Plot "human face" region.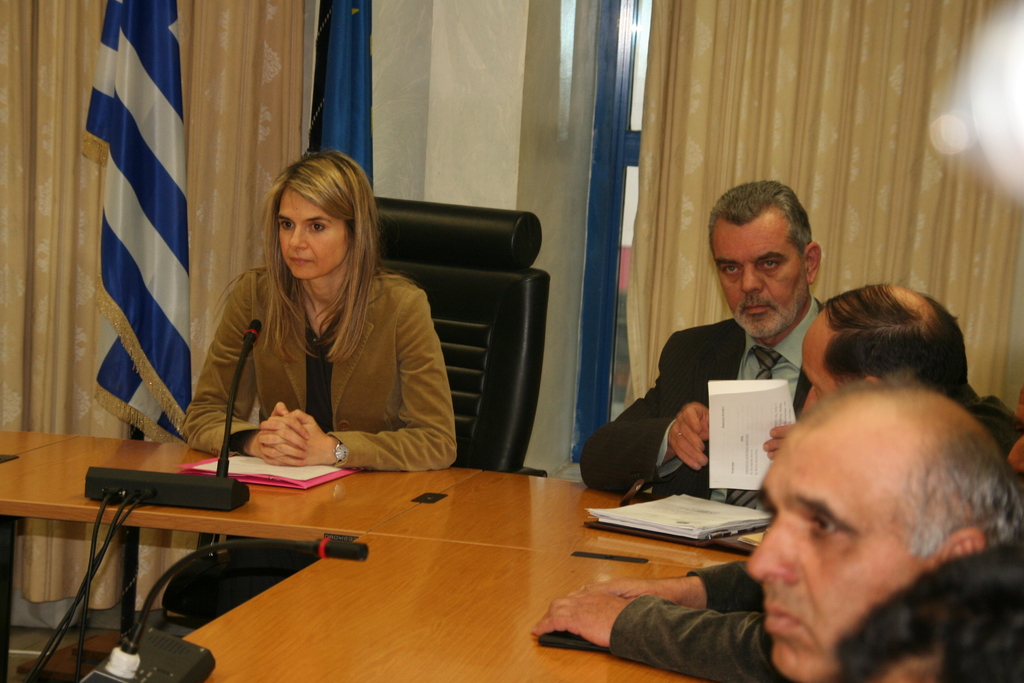
Plotted at 752,428,924,680.
